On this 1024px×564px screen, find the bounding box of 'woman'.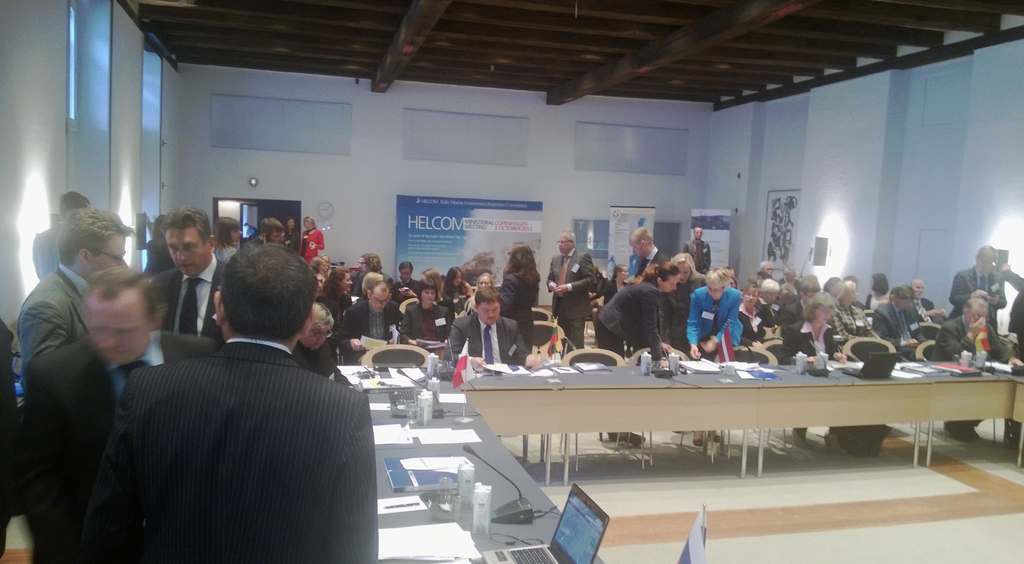
Bounding box: select_region(589, 256, 684, 444).
